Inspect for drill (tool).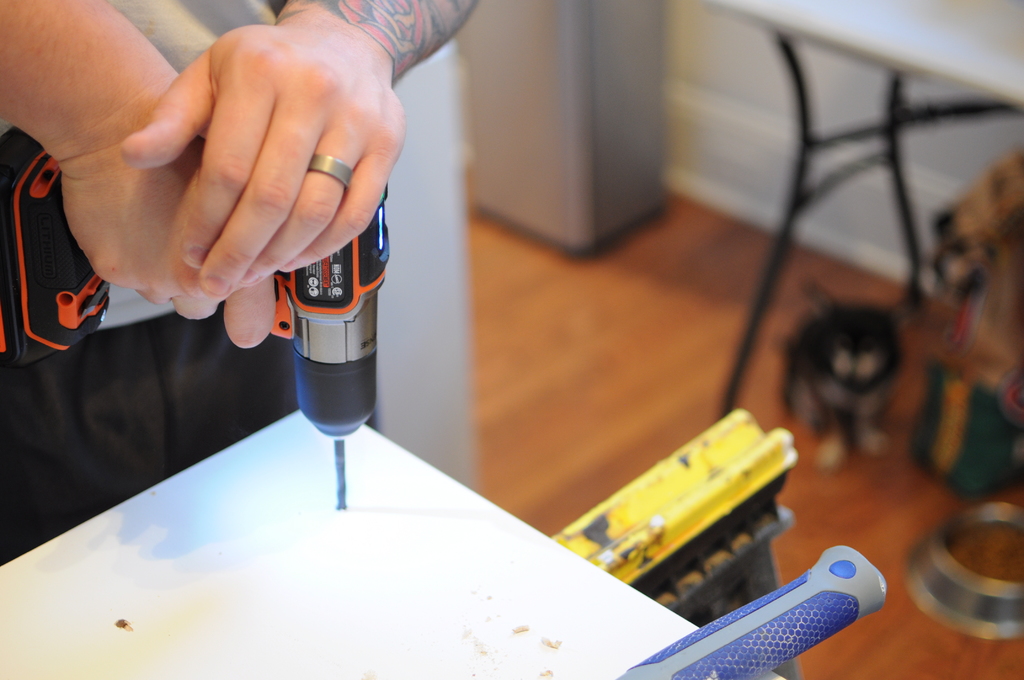
Inspection: x1=0, y1=174, x2=392, y2=506.
